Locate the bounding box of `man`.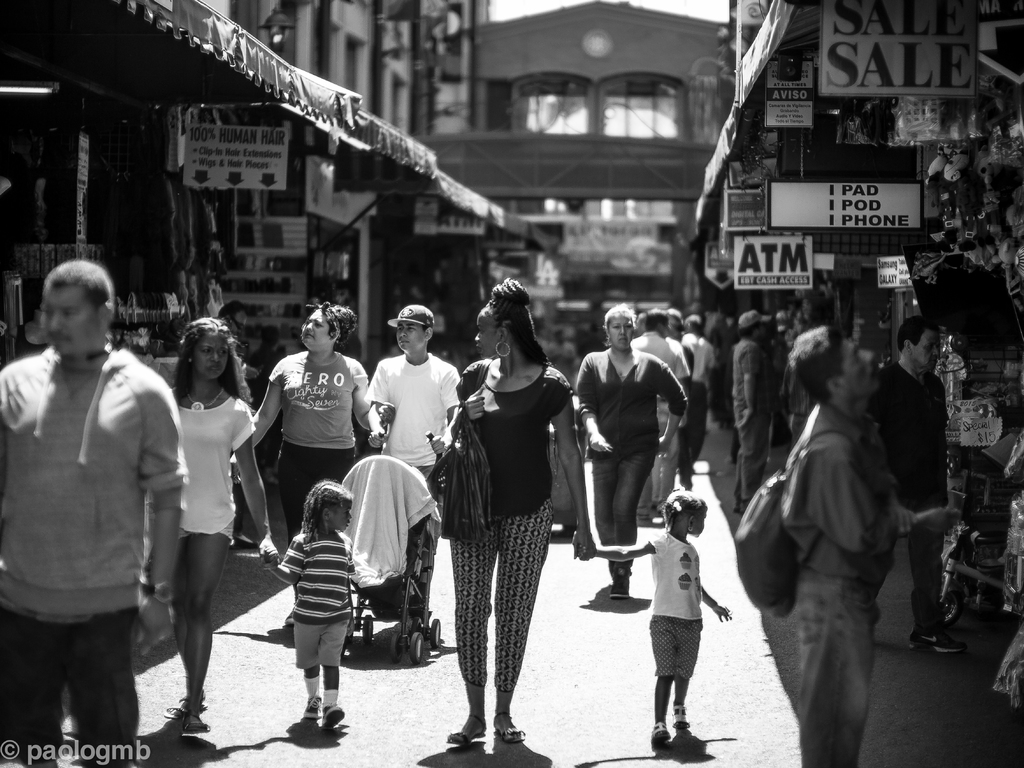
Bounding box: box=[877, 316, 954, 655].
